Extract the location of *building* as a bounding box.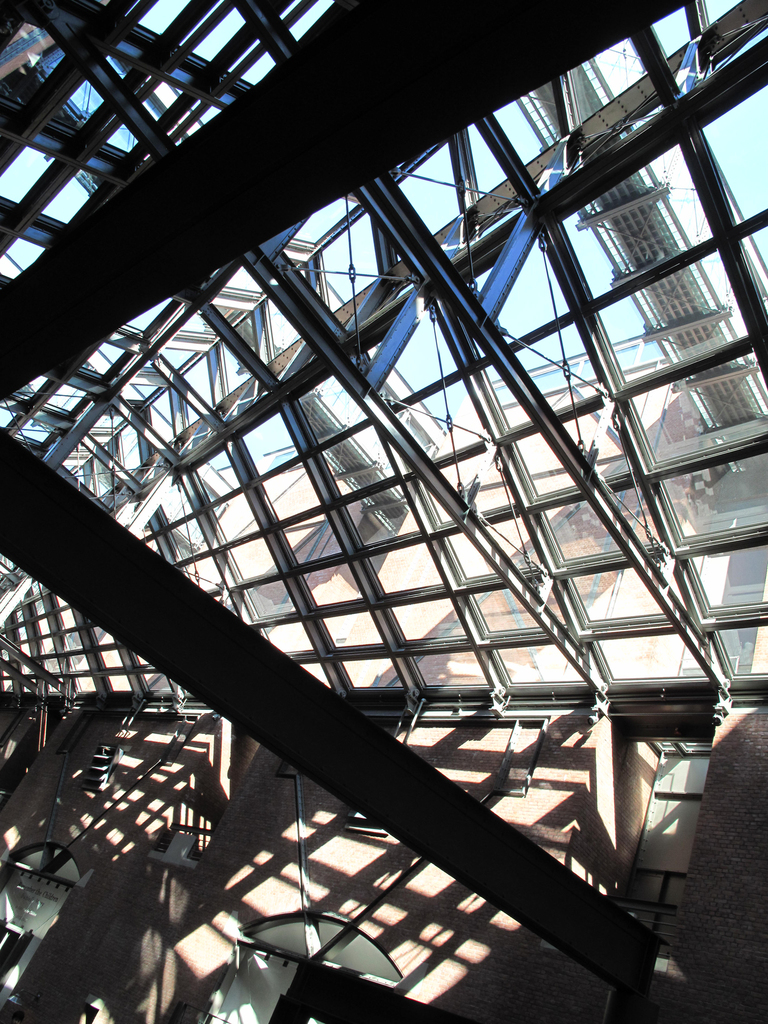
l=0, t=337, r=767, b=1023.
